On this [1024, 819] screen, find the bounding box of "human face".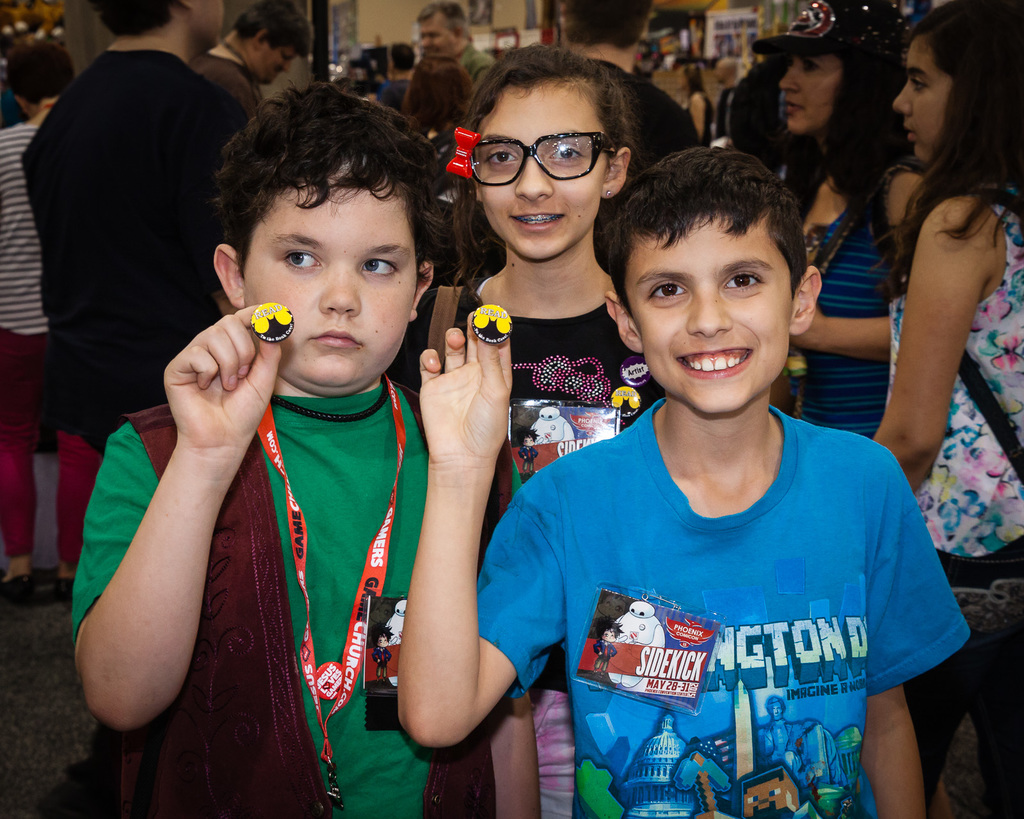
Bounding box: 195, 0, 223, 44.
